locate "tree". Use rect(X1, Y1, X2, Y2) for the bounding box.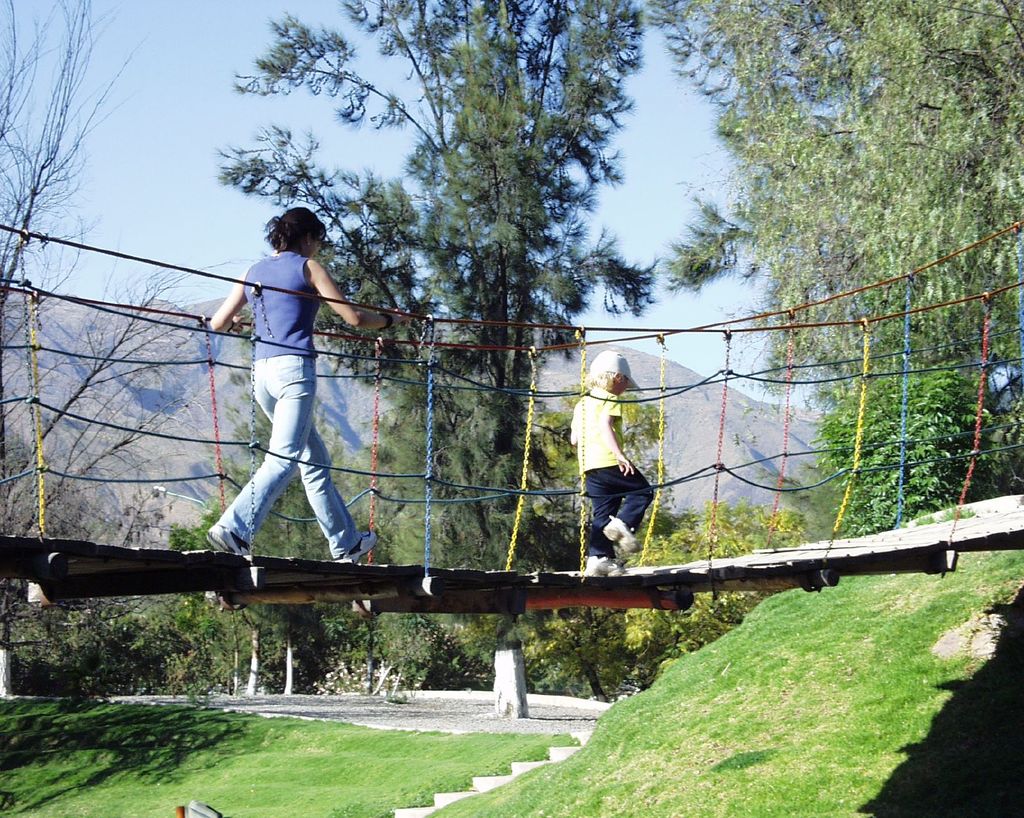
rect(632, 0, 1023, 520).
